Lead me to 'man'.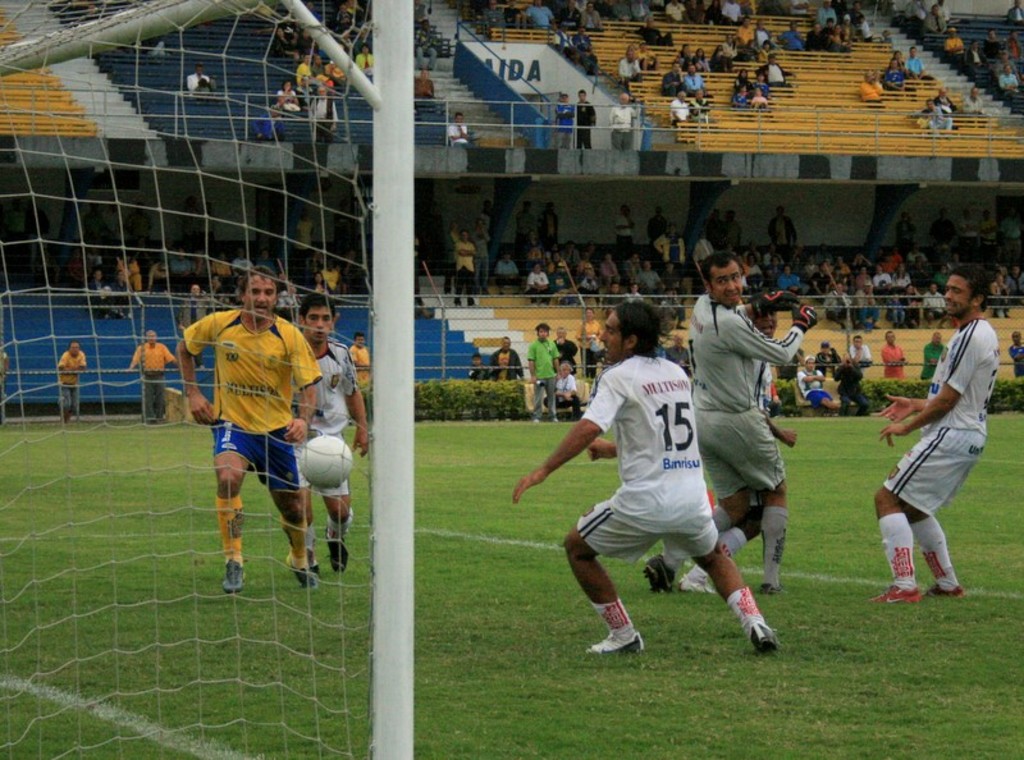
Lead to {"x1": 736, "y1": 15, "x2": 762, "y2": 51}.
